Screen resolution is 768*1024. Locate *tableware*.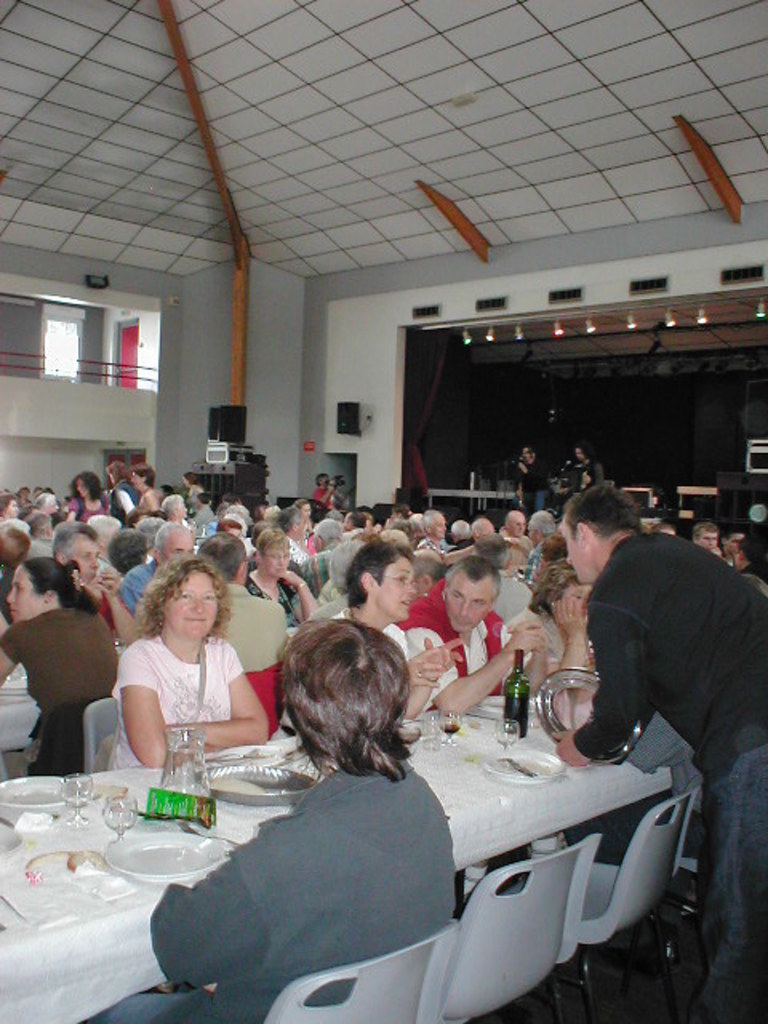
l=478, t=744, r=566, b=787.
